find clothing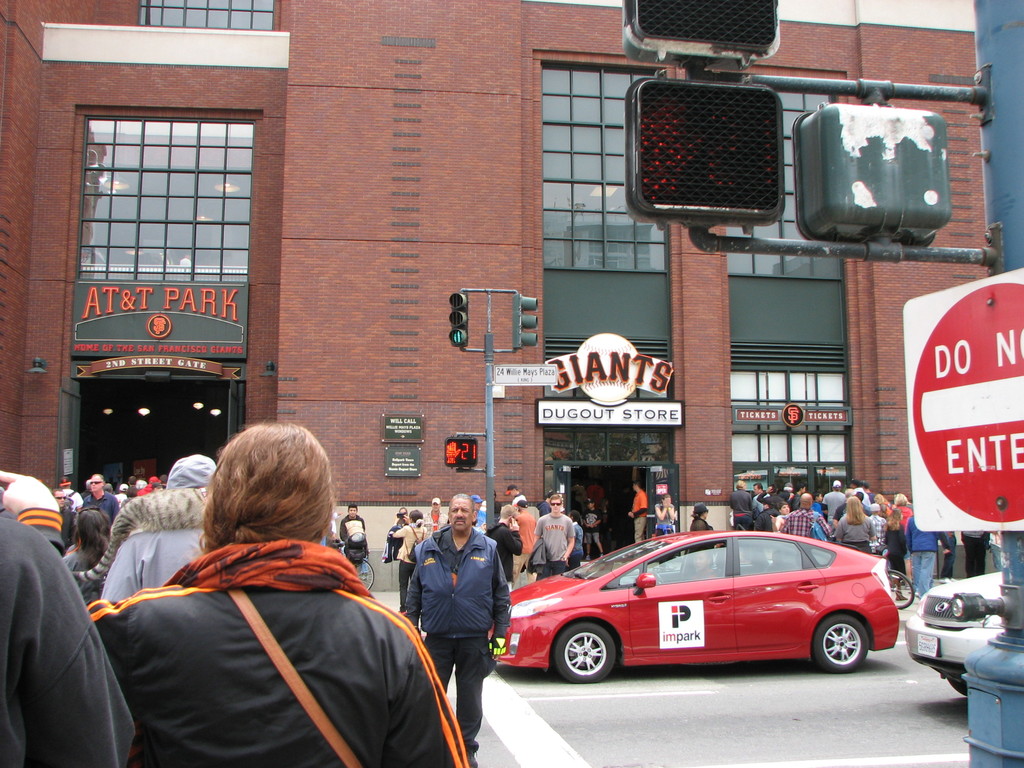
x1=335 y1=509 x2=341 y2=534
